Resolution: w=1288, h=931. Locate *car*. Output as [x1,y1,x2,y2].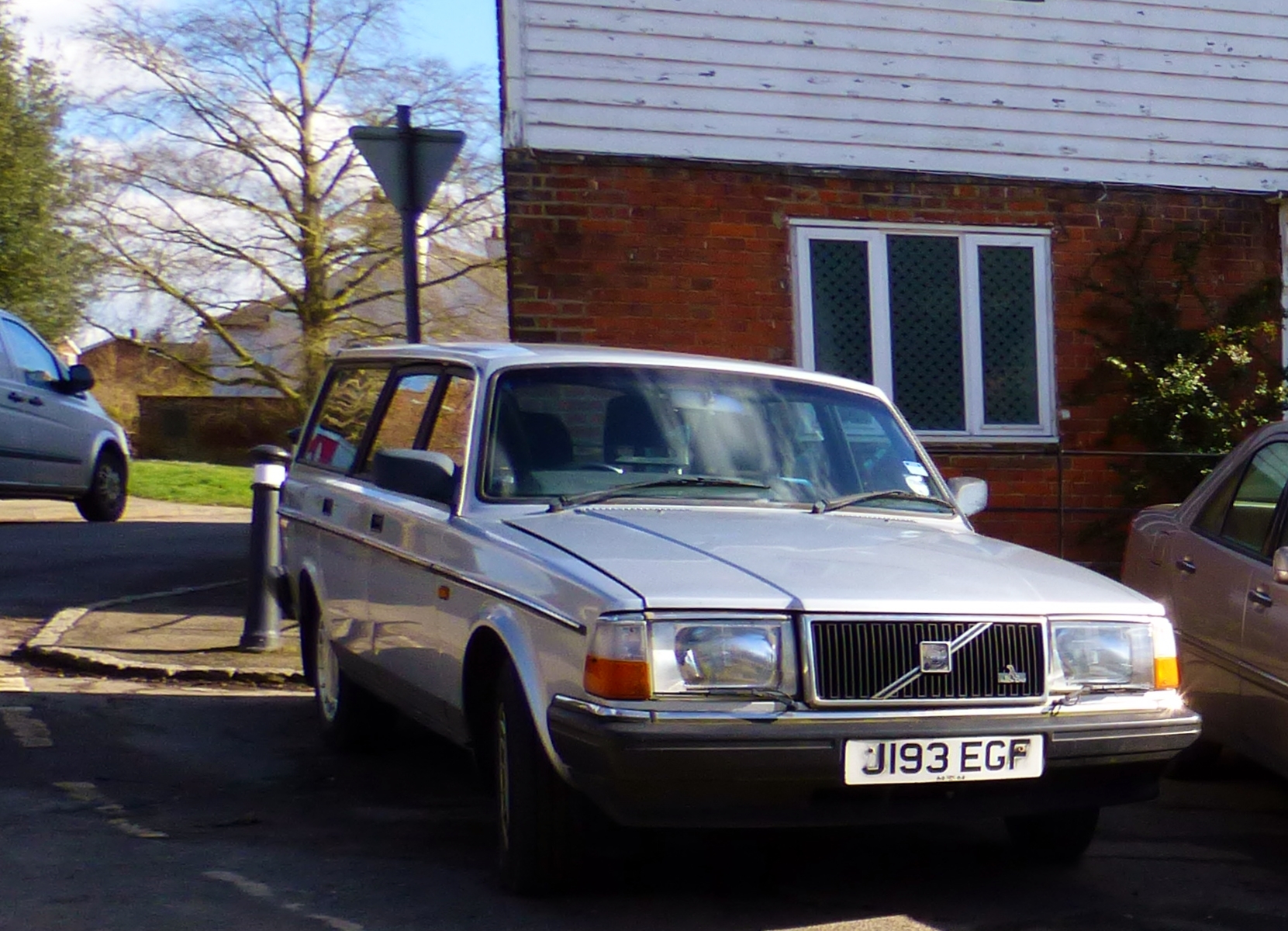
[181,268,930,677].
